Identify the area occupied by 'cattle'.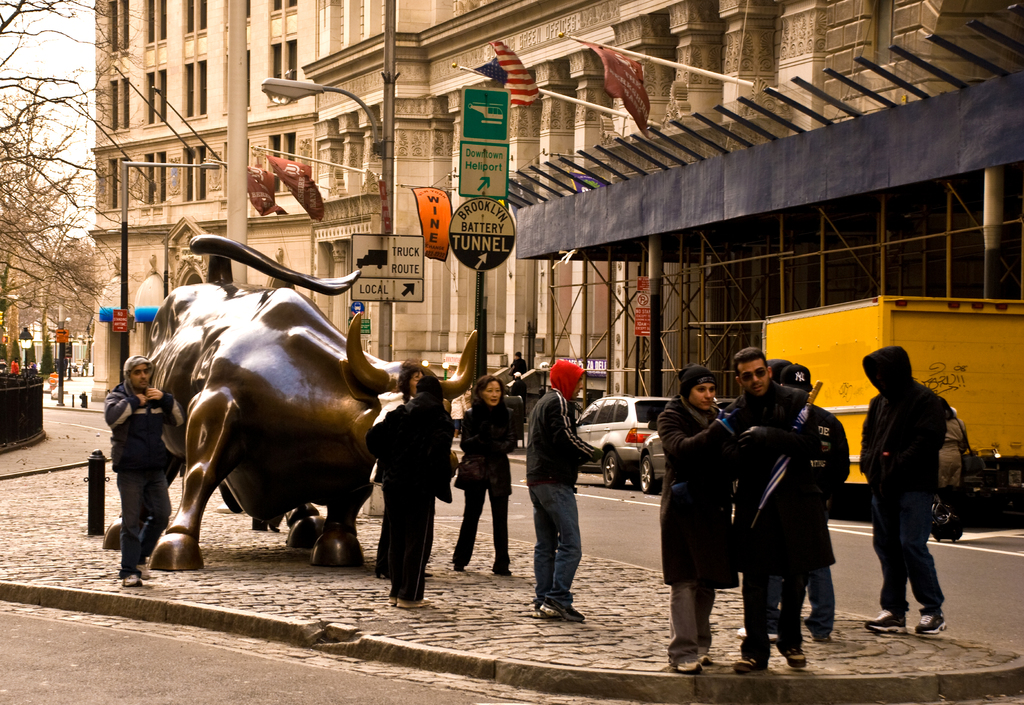
Area: pyautogui.locateOnScreen(147, 238, 477, 576).
